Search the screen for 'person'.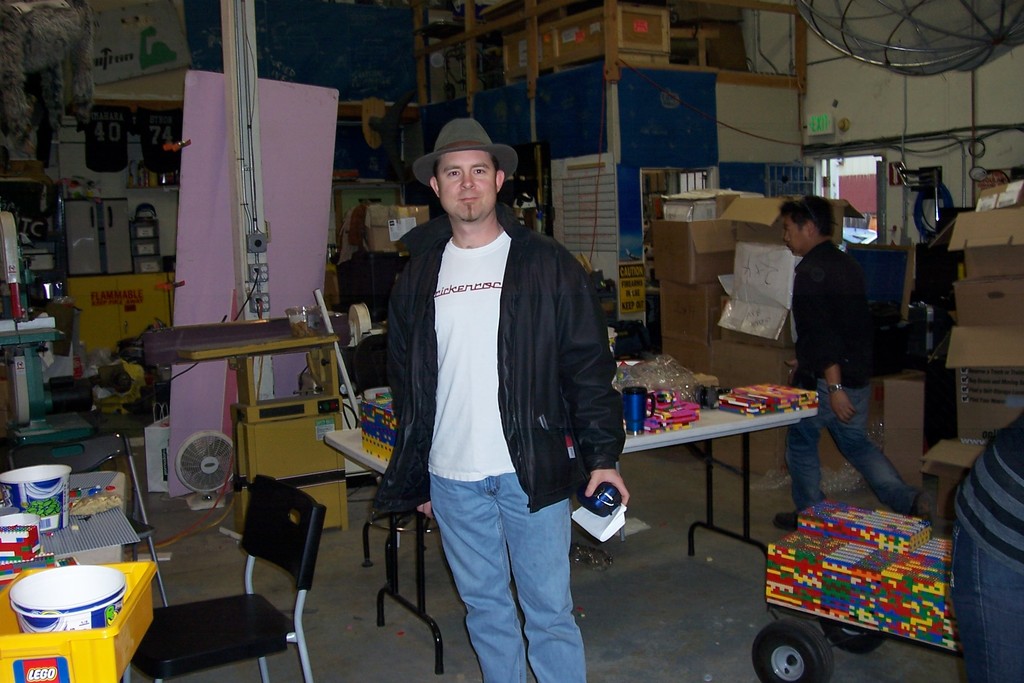
Found at BBox(773, 197, 933, 529).
